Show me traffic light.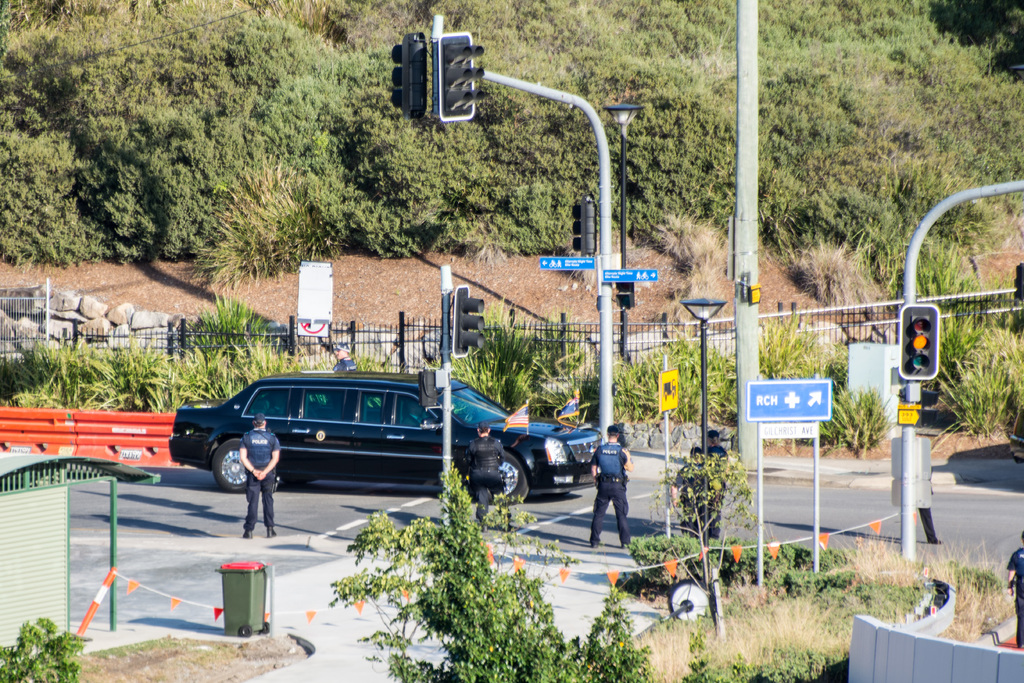
traffic light is here: locate(438, 37, 488, 120).
